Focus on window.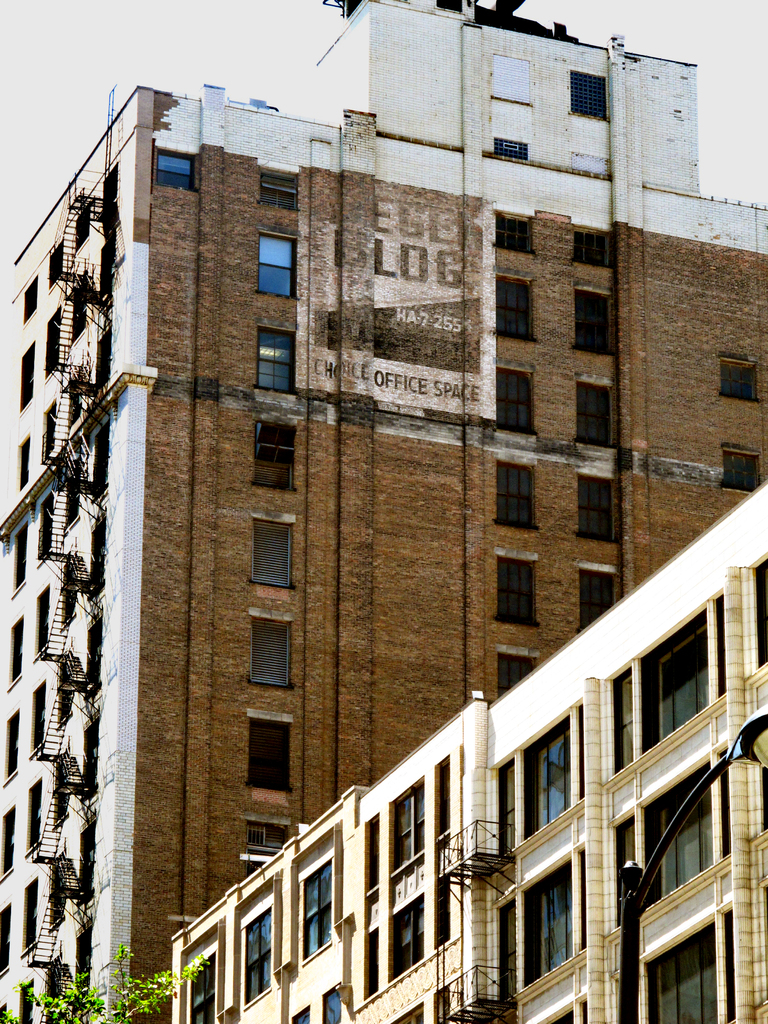
Focused at Rect(495, 554, 533, 623).
